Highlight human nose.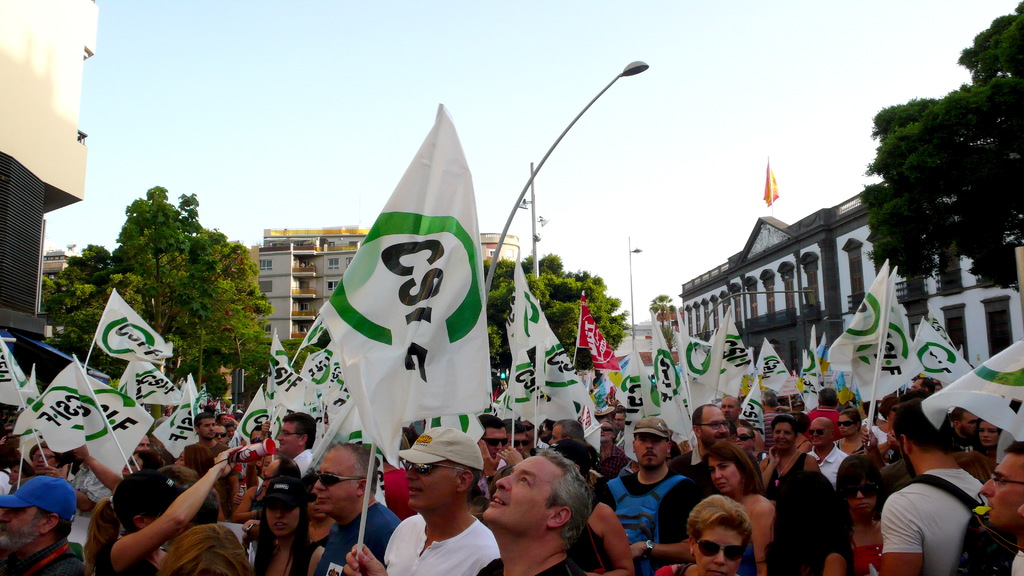
Highlighted region: [left=314, top=479, right=324, bottom=491].
